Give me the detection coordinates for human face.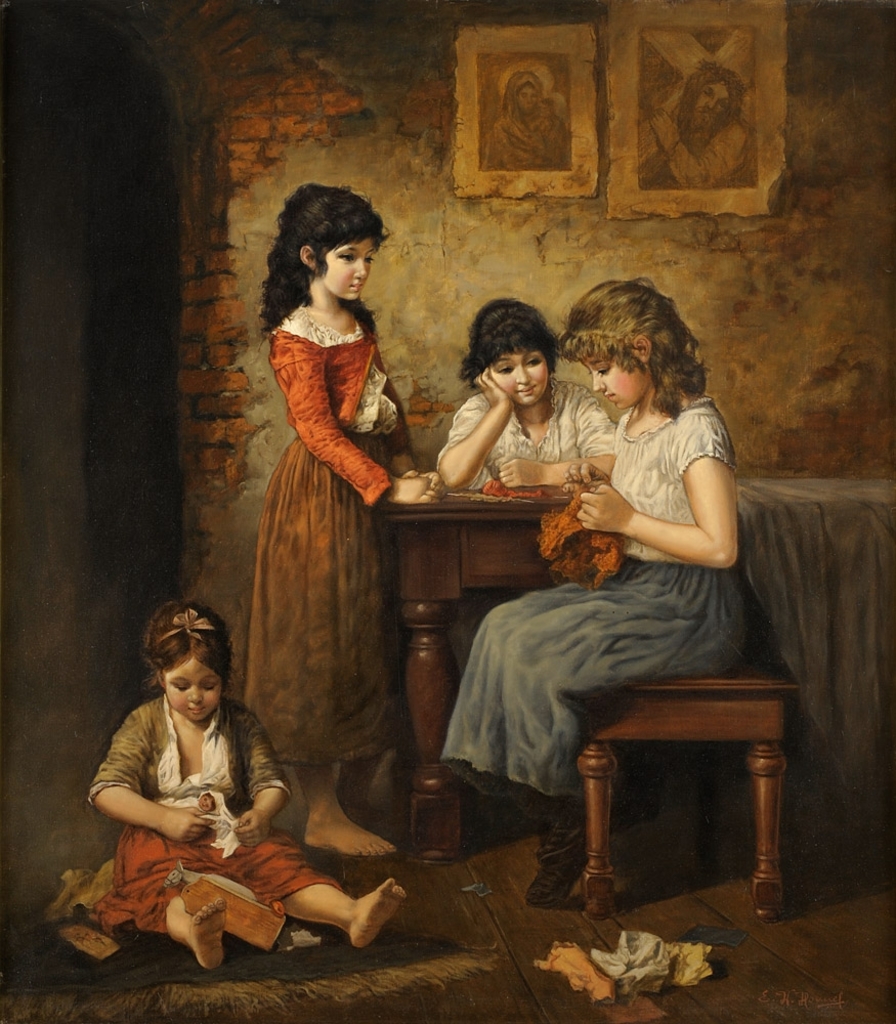
detection(700, 84, 728, 120).
